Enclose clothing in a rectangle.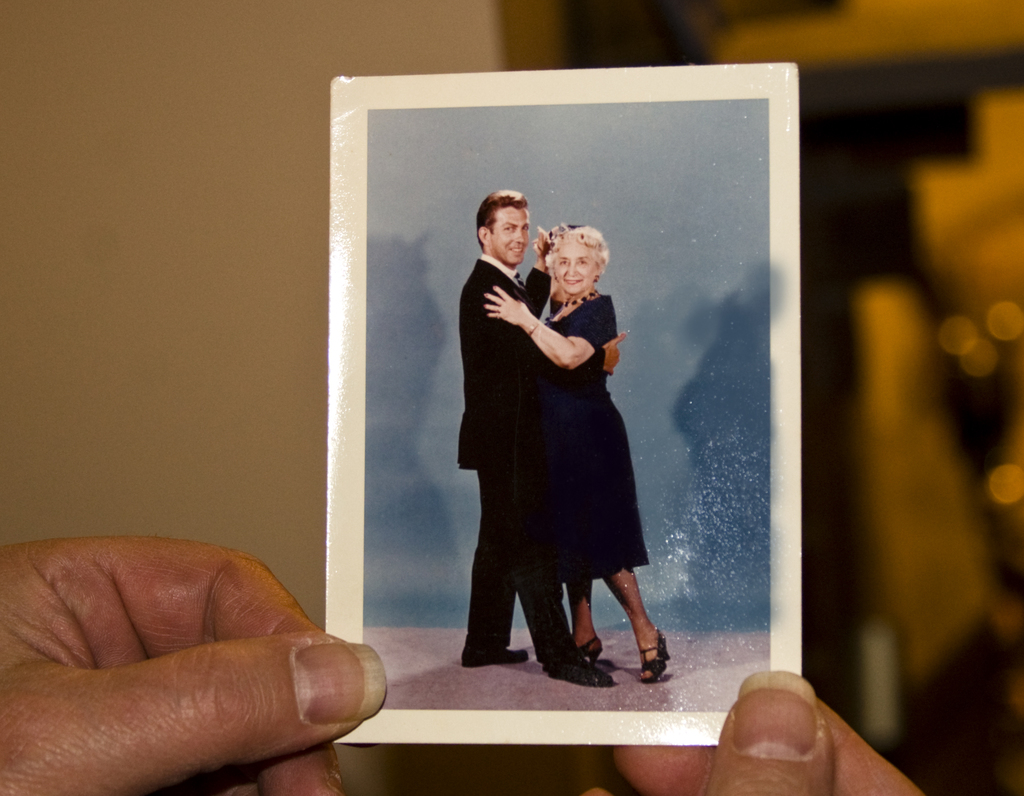
x1=525, y1=296, x2=654, y2=584.
